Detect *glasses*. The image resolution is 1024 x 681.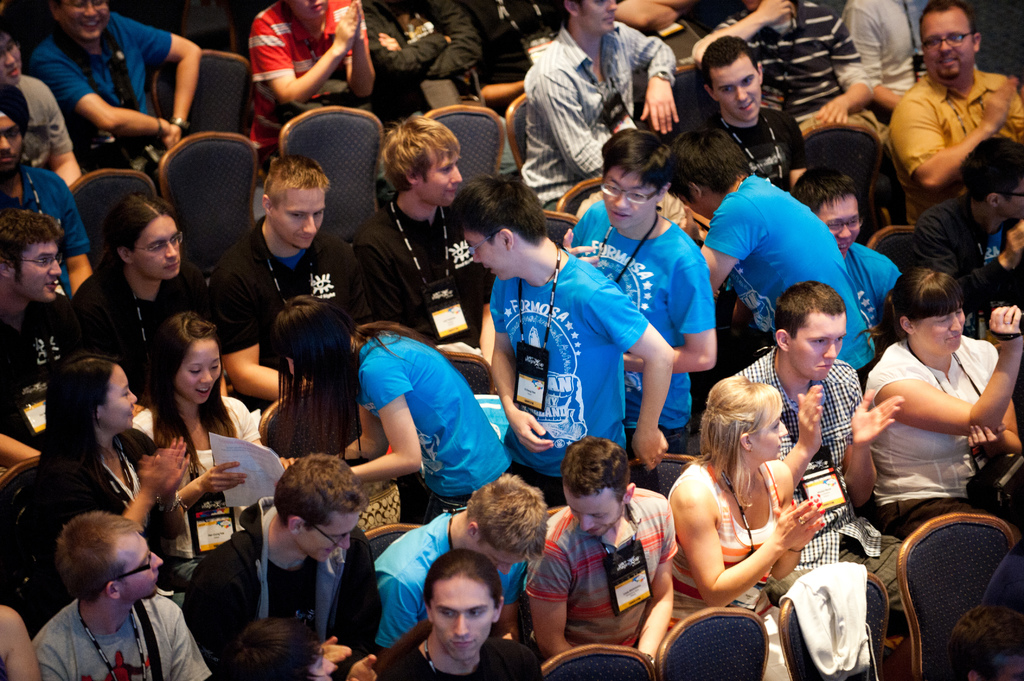
823, 218, 864, 234.
